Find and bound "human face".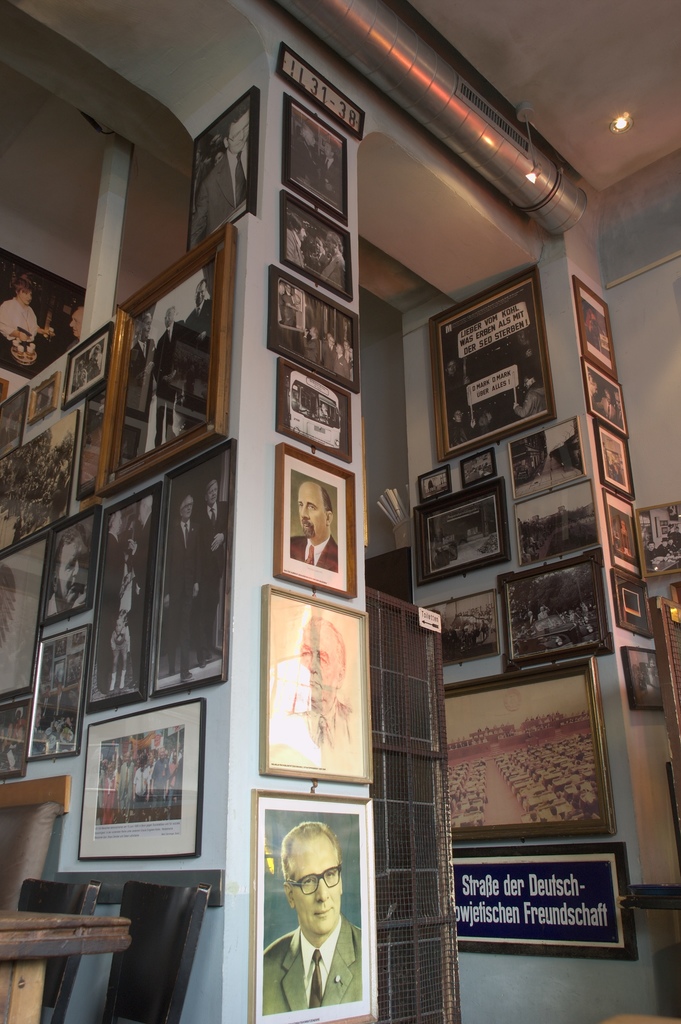
Bound: box(136, 495, 150, 531).
